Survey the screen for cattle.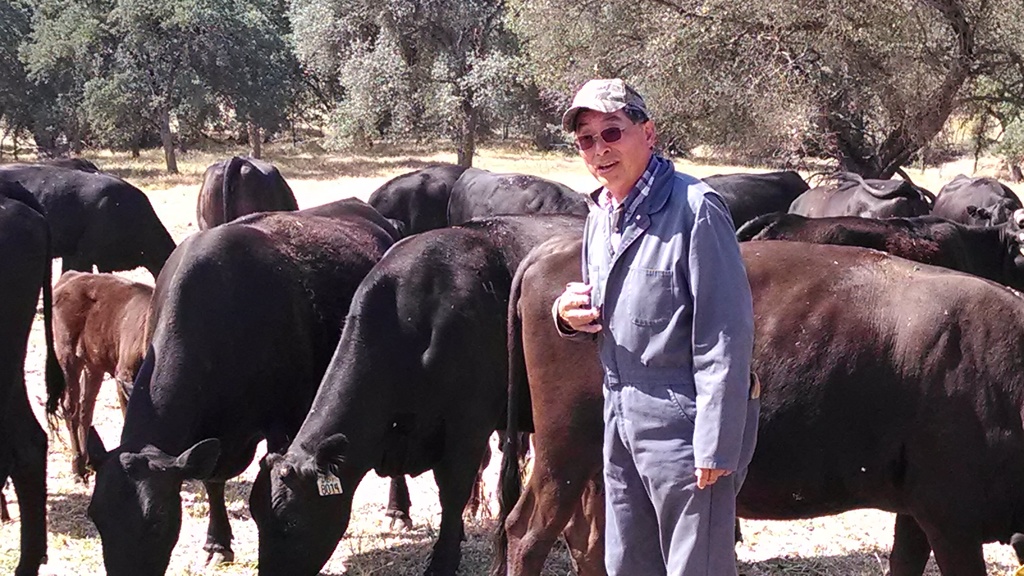
Survey found: (788, 171, 936, 216).
